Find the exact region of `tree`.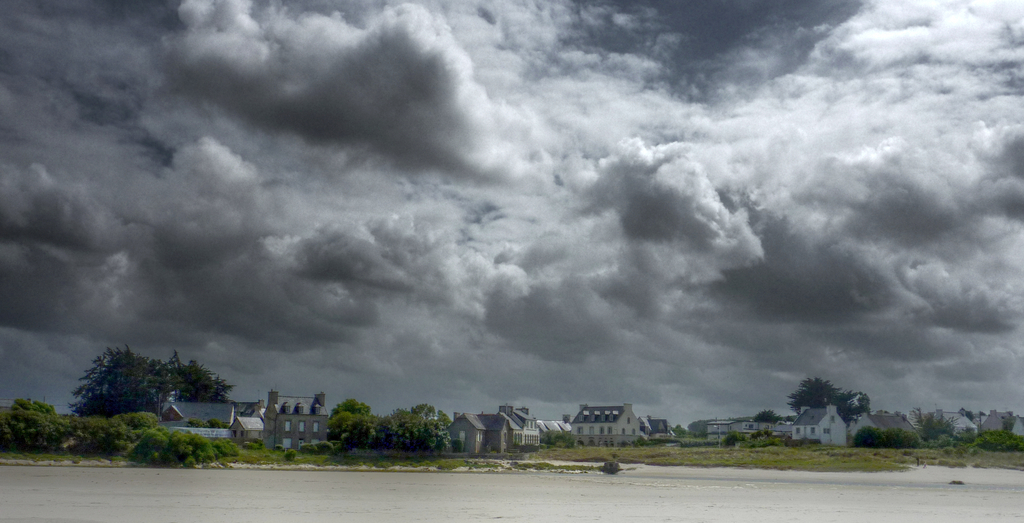
Exact region: <region>850, 426, 911, 444</region>.
